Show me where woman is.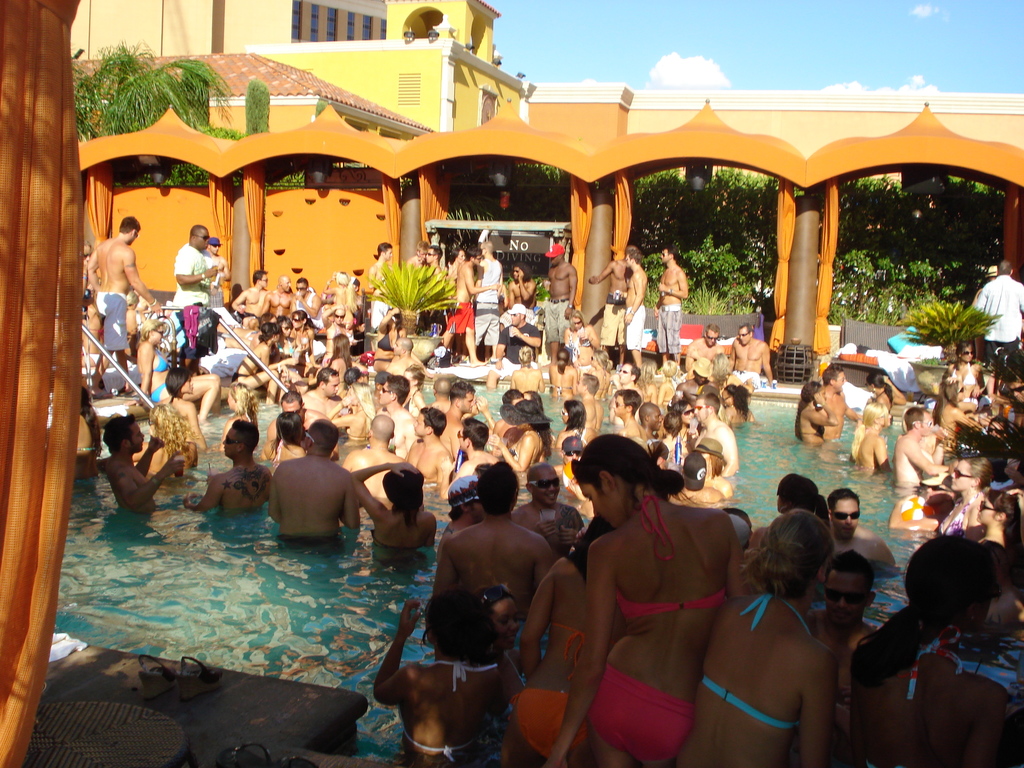
woman is at [663, 409, 693, 453].
